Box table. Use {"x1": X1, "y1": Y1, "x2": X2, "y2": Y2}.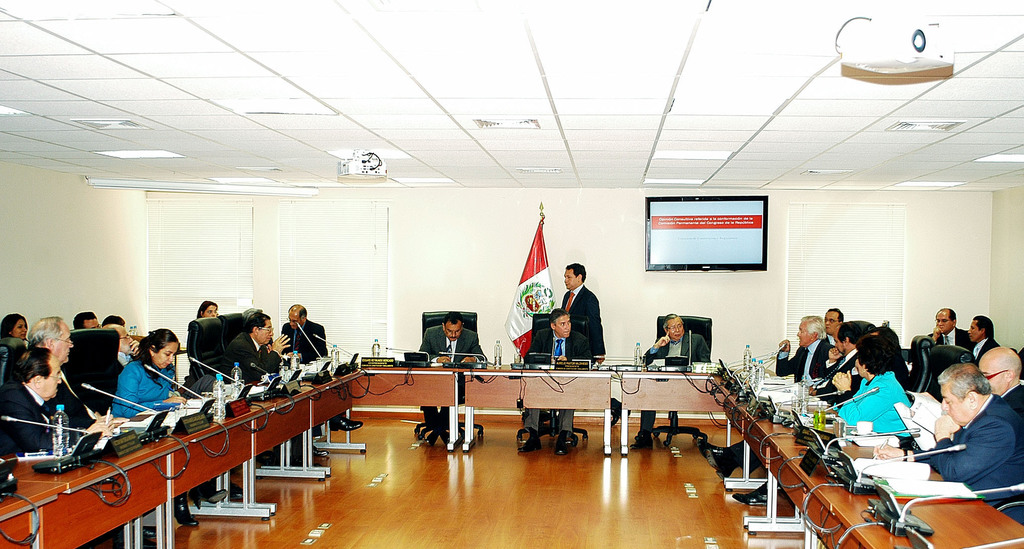
{"x1": 754, "y1": 402, "x2": 859, "y2": 532}.
